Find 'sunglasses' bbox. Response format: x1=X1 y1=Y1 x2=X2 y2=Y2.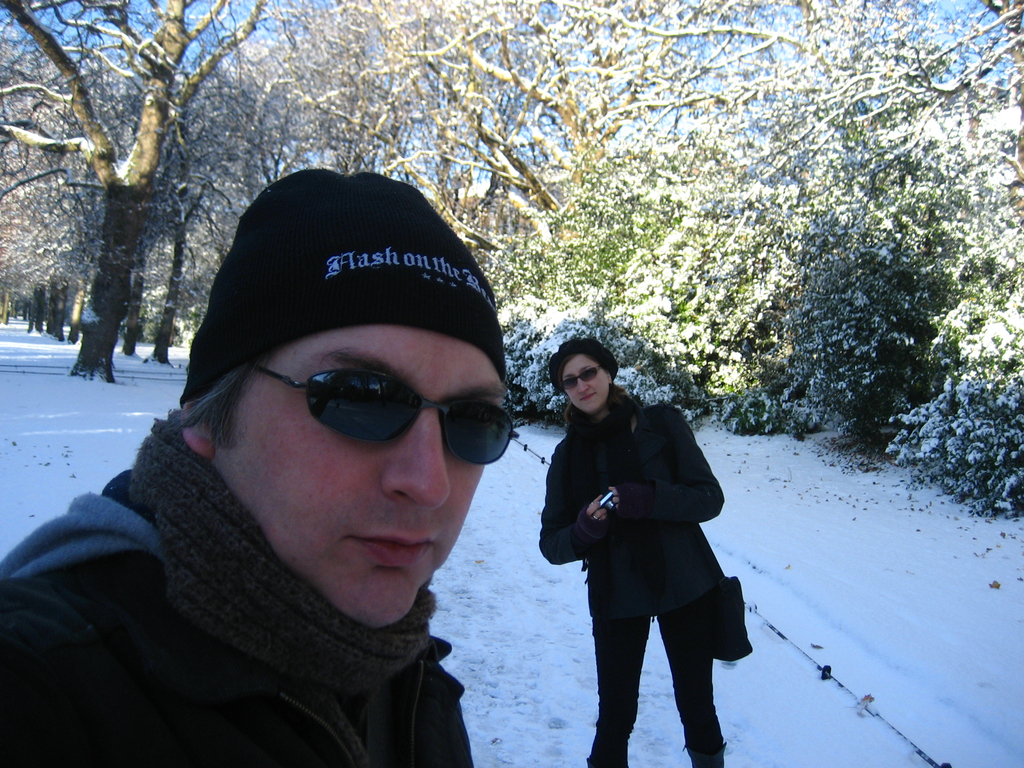
x1=255 y1=367 x2=518 y2=465.
